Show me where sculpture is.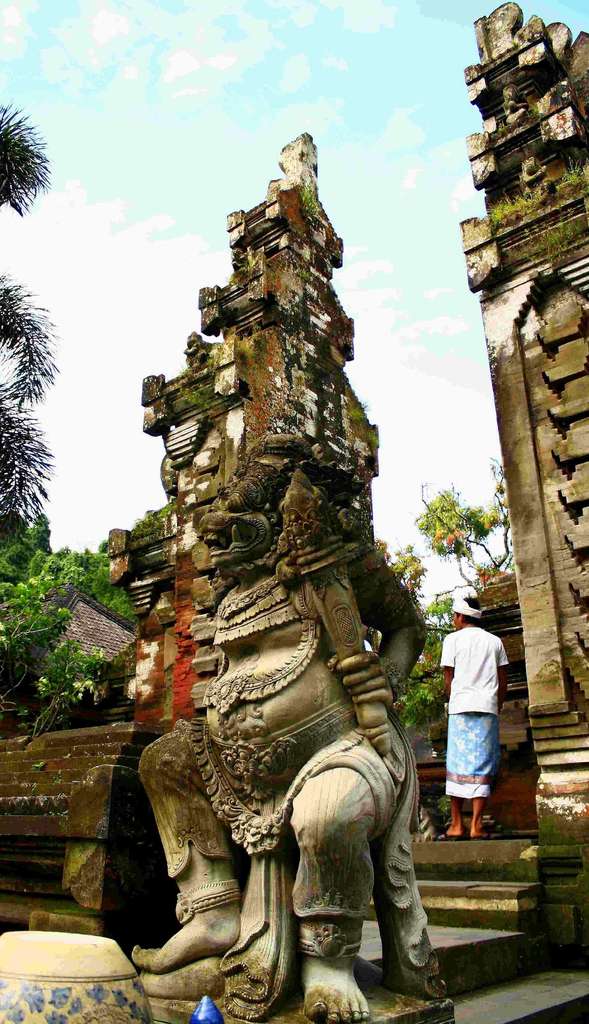
sculpture is at x1=130, y1=433, x2=432, y2=1023.
